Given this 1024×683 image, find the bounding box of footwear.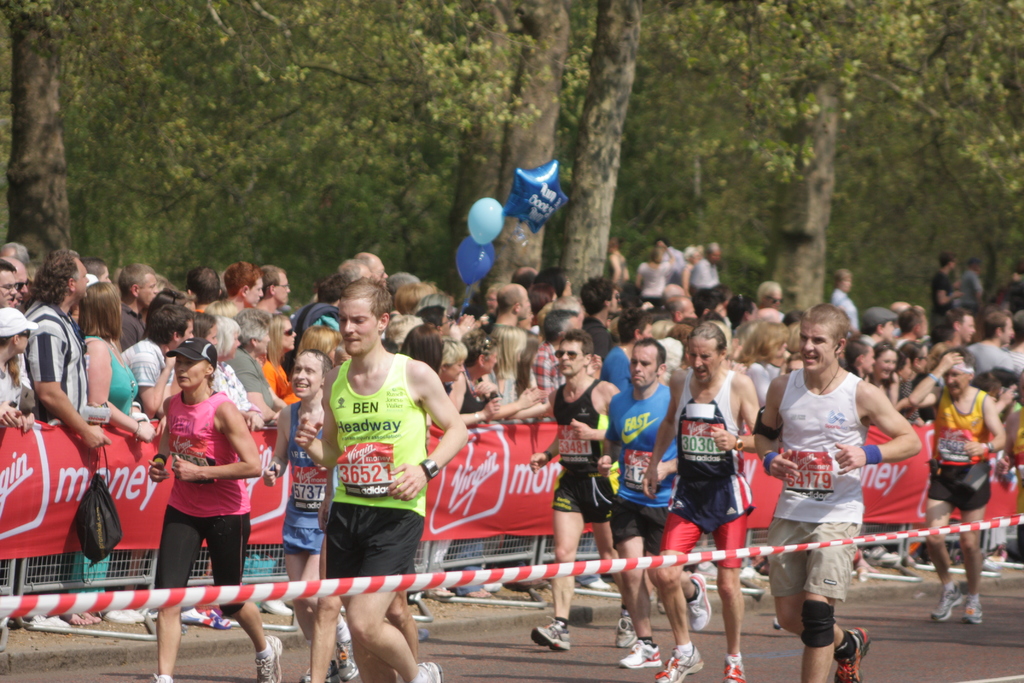
crop(838, 625, 874, 680).
